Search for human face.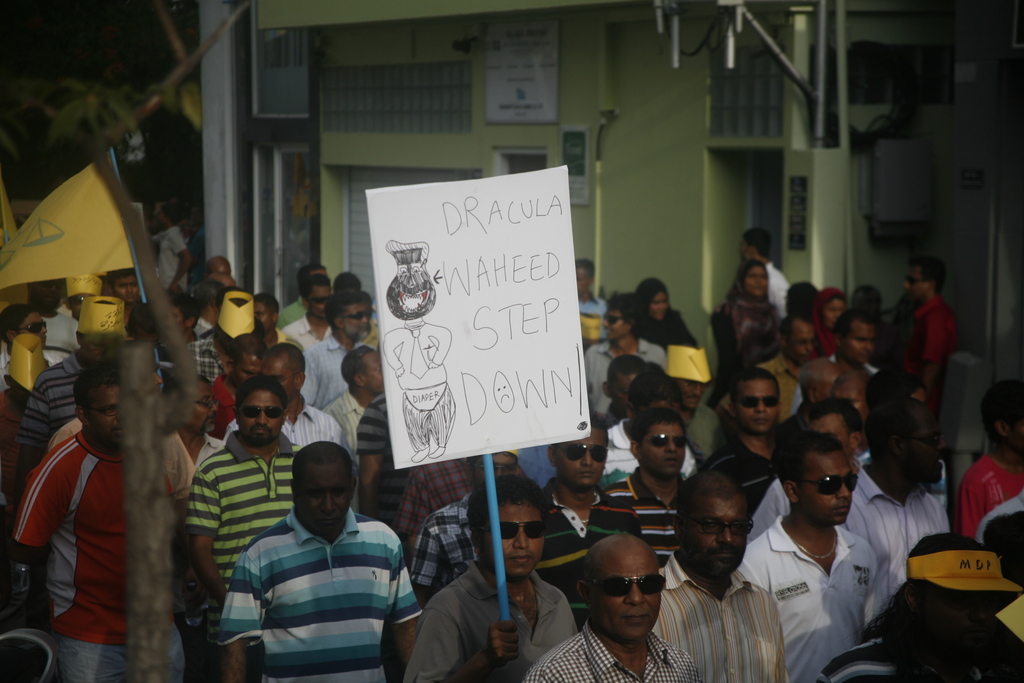
Found at [left=301, top=461, right=349, bottom=532].
